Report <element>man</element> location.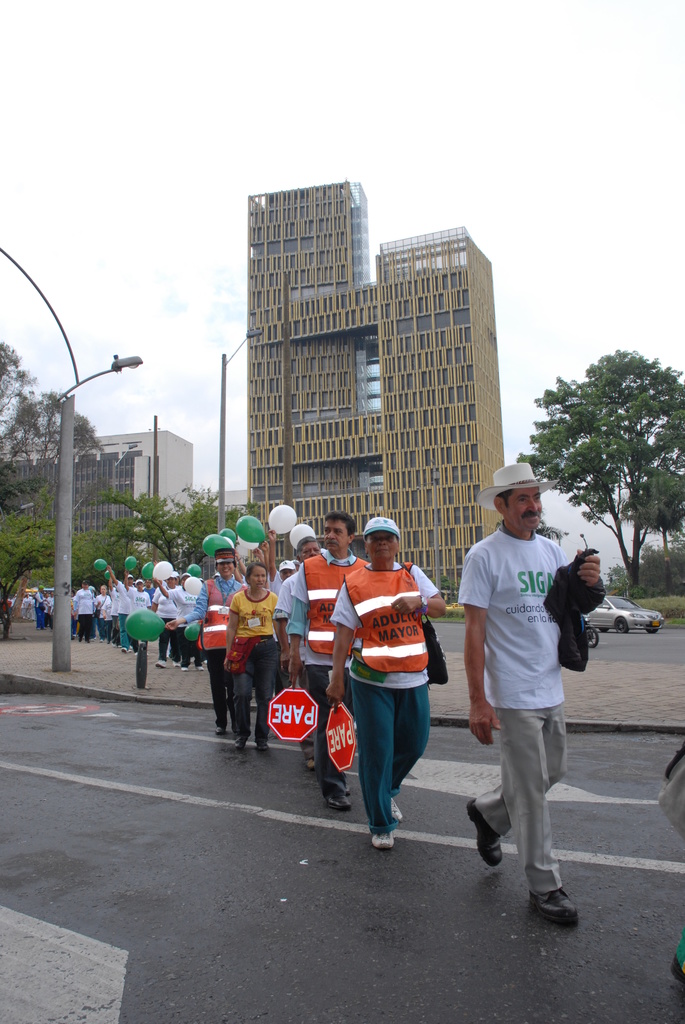
Report: 271,535,292,682.
